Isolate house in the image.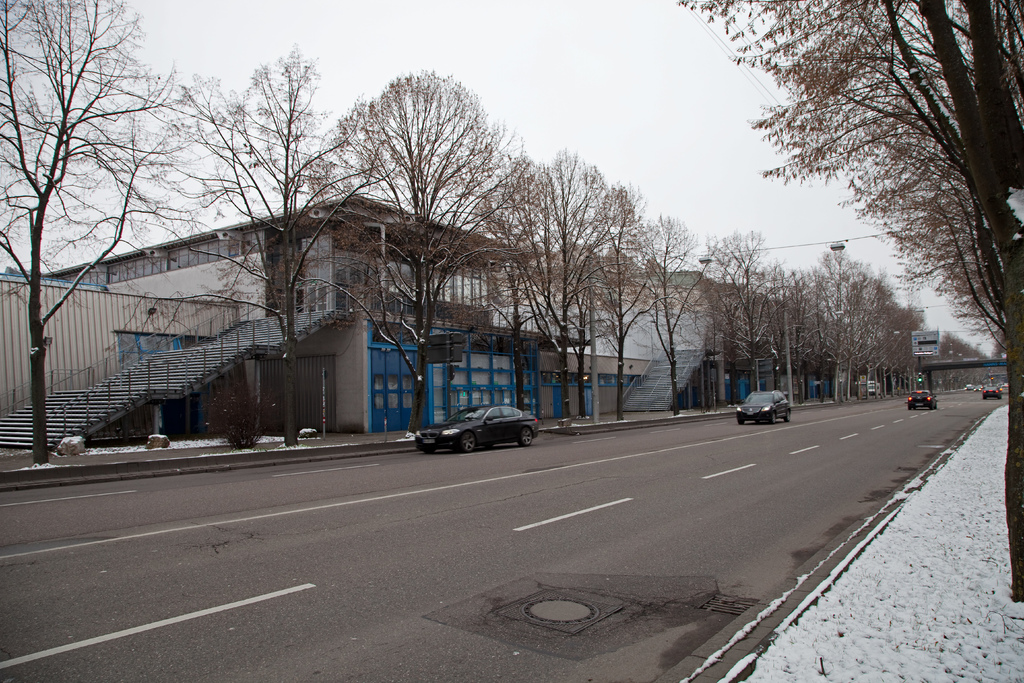
Isolated region: <region>0, 270, 739, 456</region>.
